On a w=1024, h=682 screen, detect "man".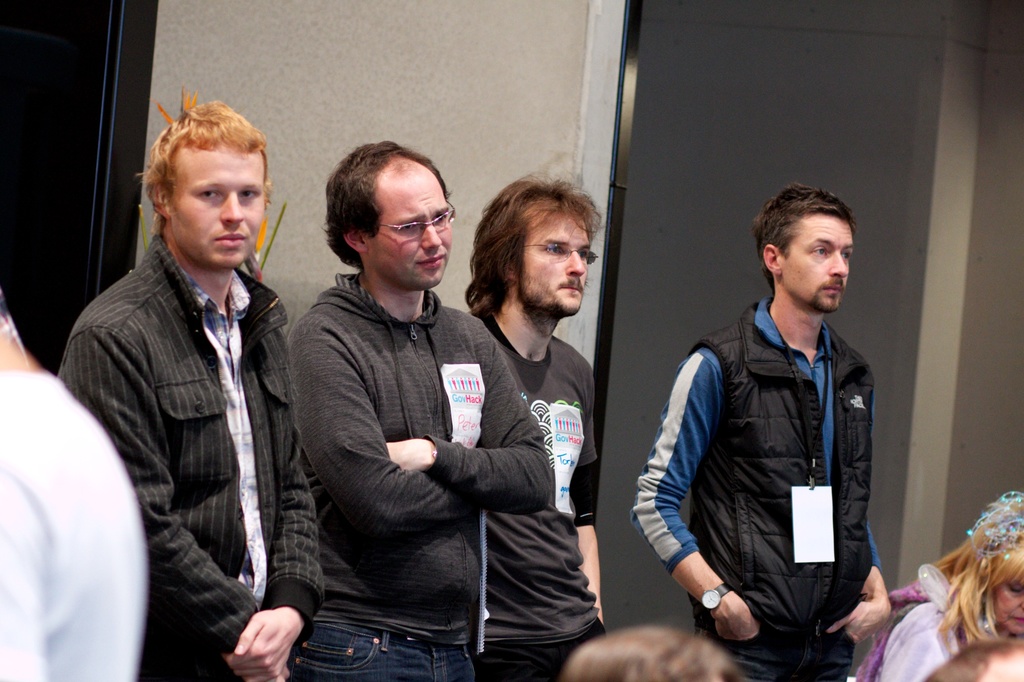
bbox(58, 89, 326, 681).
